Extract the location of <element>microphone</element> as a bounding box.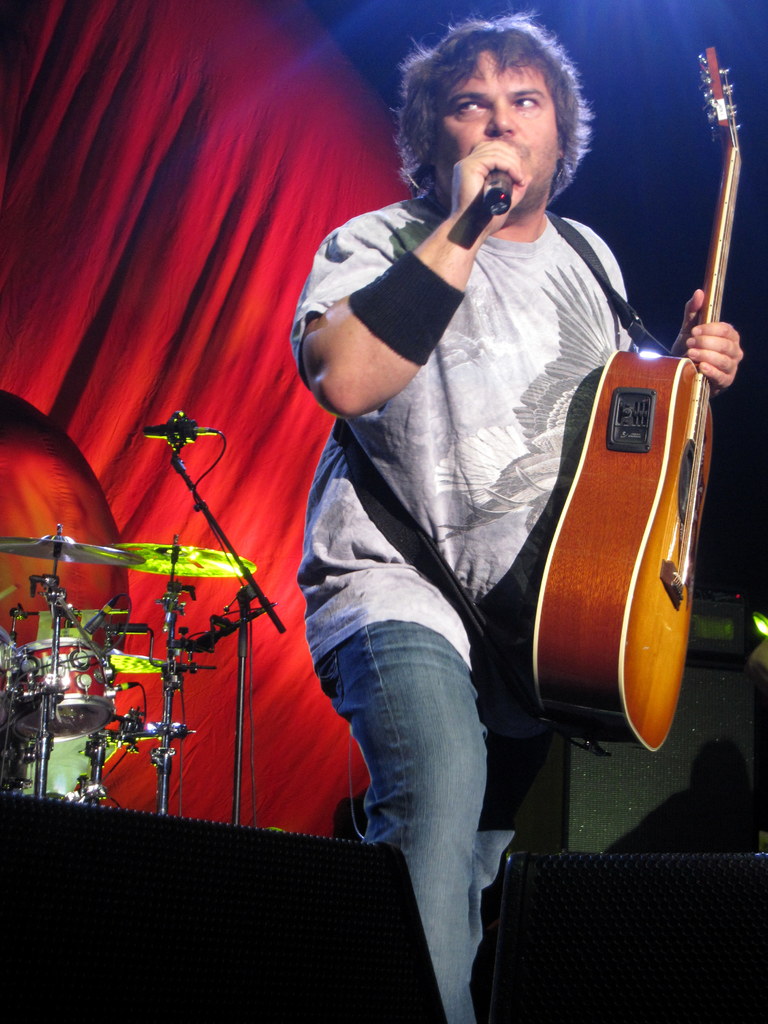
(481,166,515,214).
